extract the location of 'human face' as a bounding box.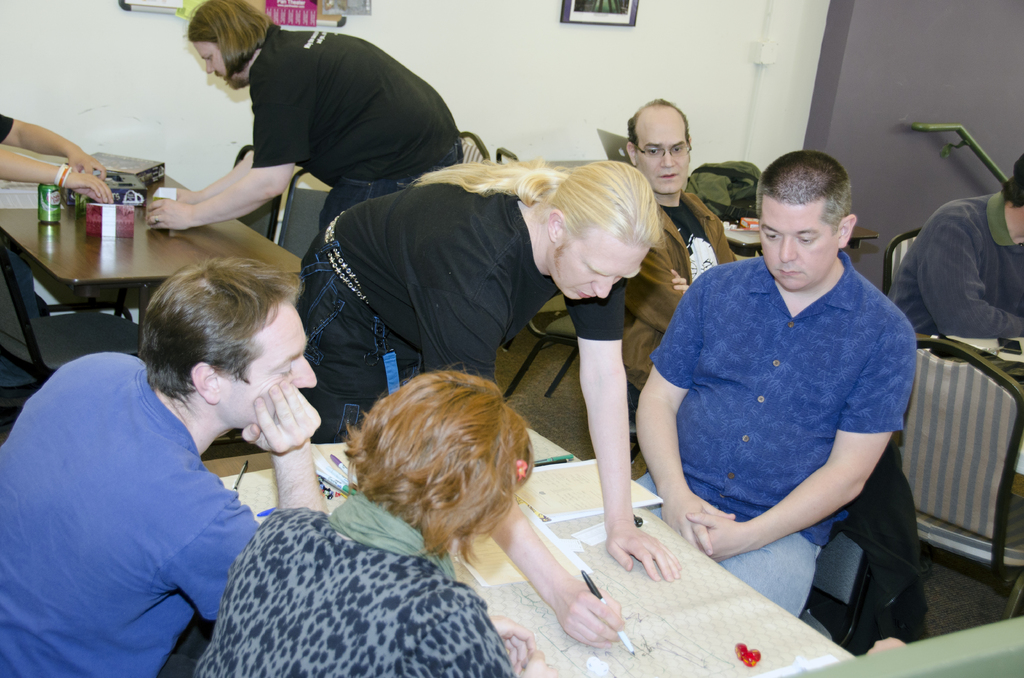
pyautogui.locateOnScreen(634, 117, 692, 196).
